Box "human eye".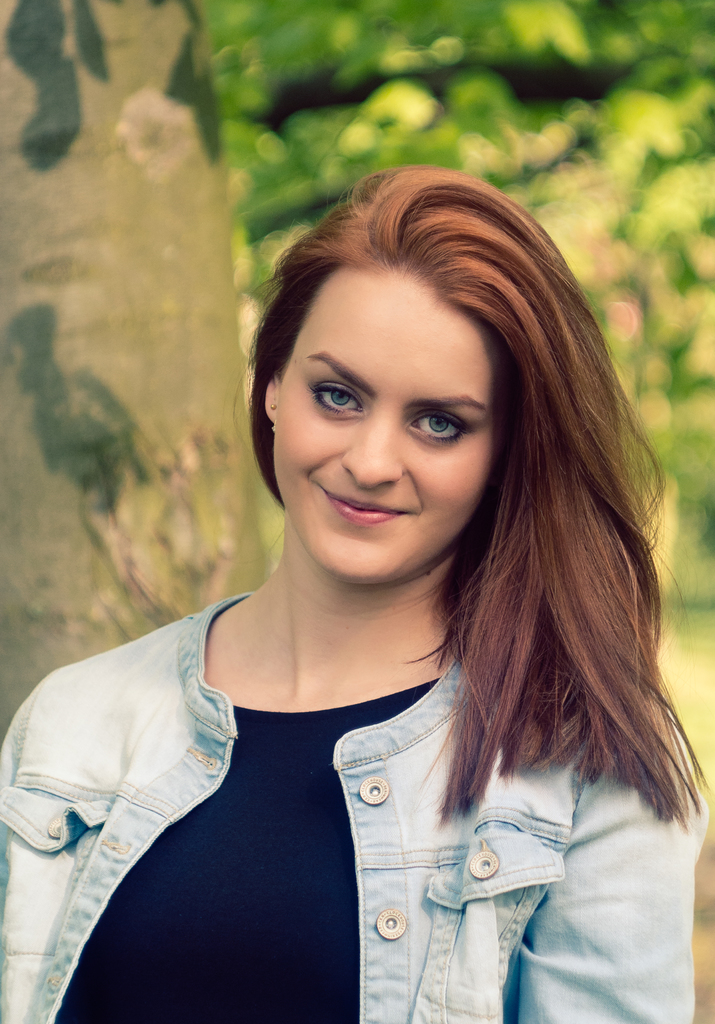
<region>300, 352, 381, 426</region>.
